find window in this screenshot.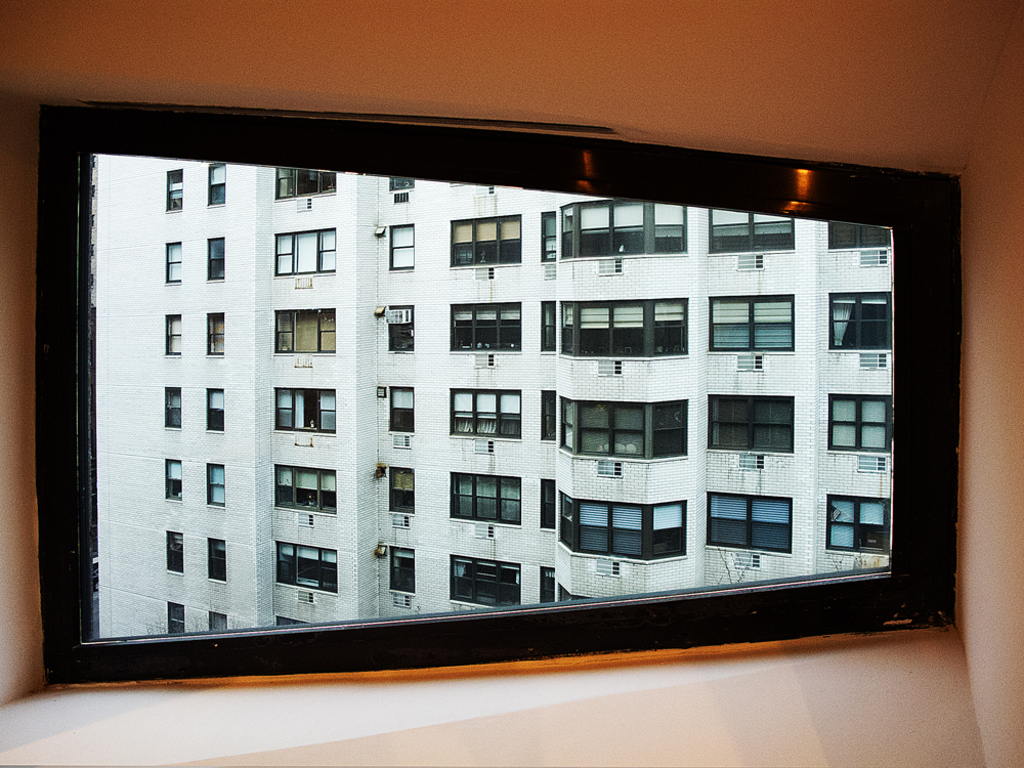
The bounding box for window is bbox=[541, 386, 556, 442].
